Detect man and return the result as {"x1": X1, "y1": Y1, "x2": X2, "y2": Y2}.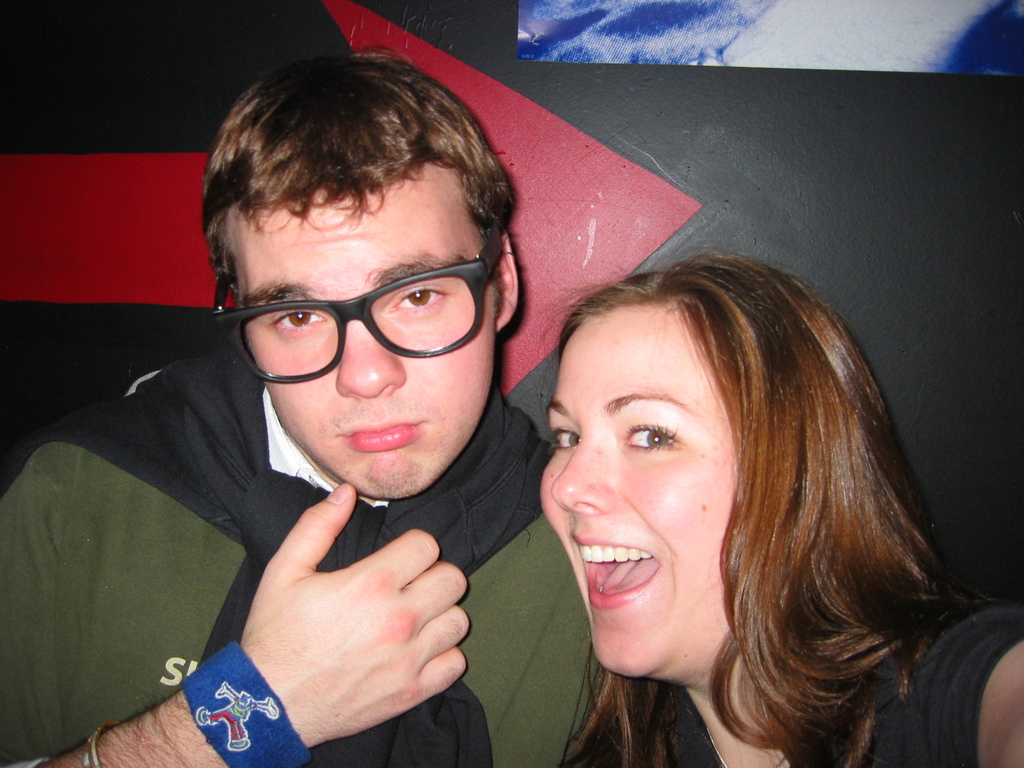
{"x1": 0, "y1": 47, "x2": 605, "y2": 767}.
